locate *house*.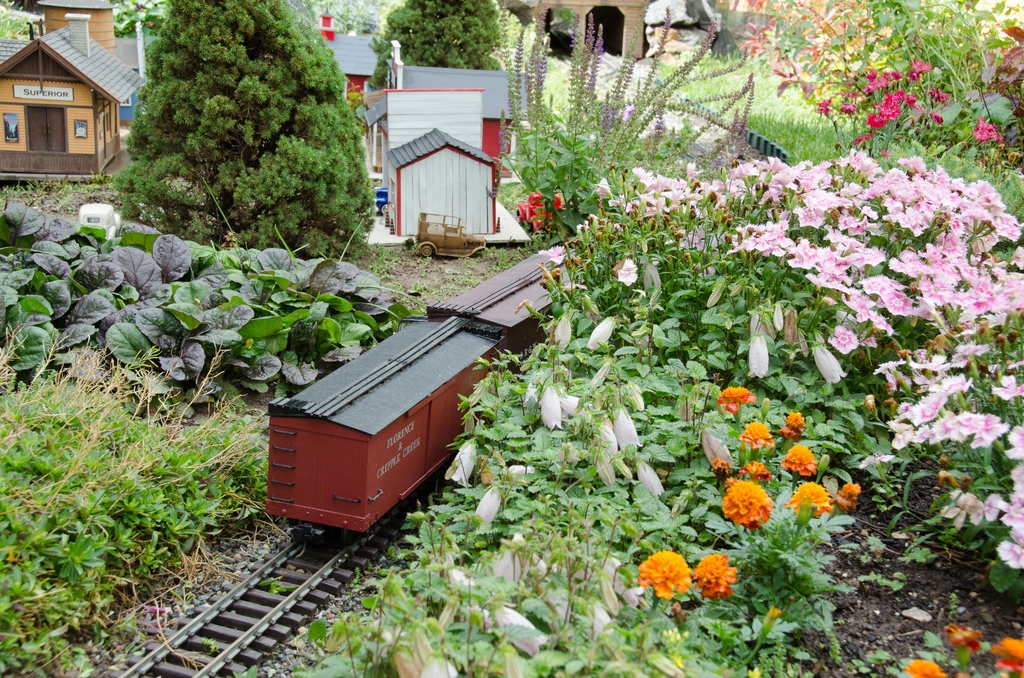
Bounding box: detection(0, 11, 158, 186).
